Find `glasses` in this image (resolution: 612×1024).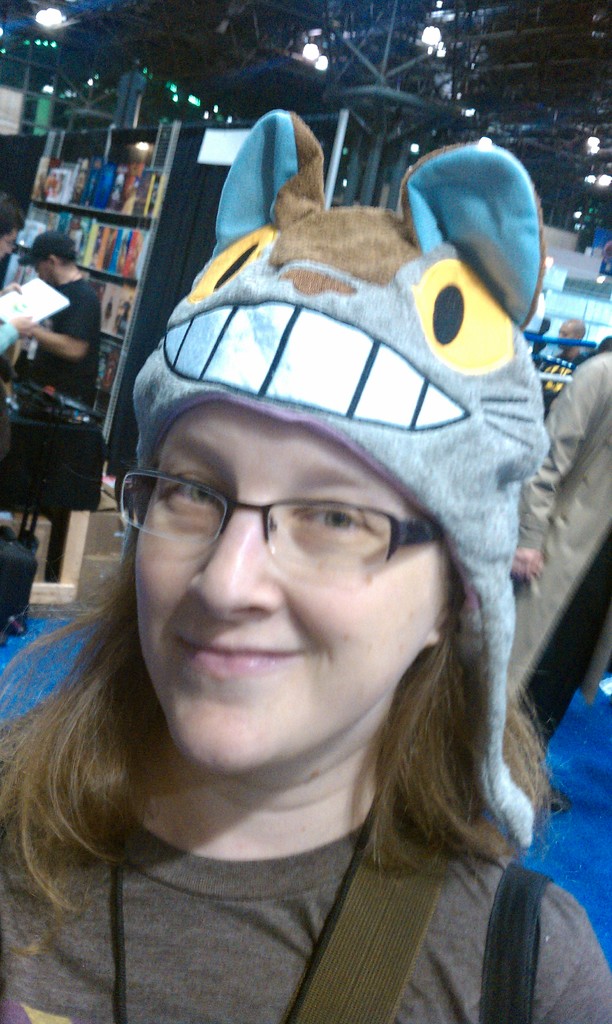
select_region(122, 466, 439, 571).
